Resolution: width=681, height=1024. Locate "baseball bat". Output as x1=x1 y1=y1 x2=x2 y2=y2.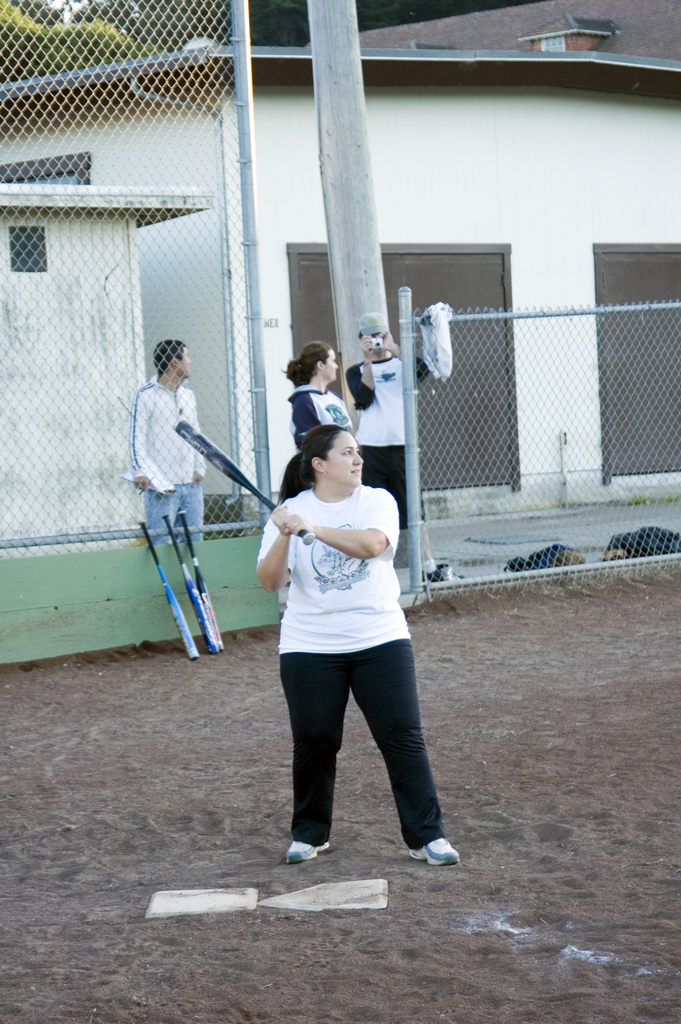
x1=174 y1=412 x2=317 y2=547.
